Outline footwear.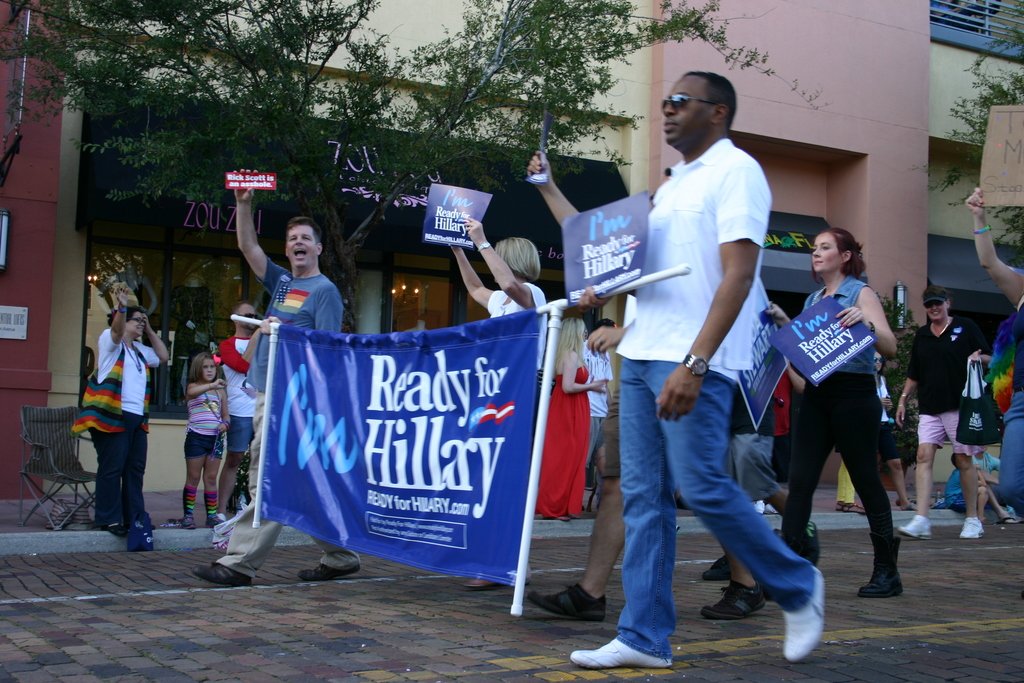
Outline: [181, 515, 196, 528].
